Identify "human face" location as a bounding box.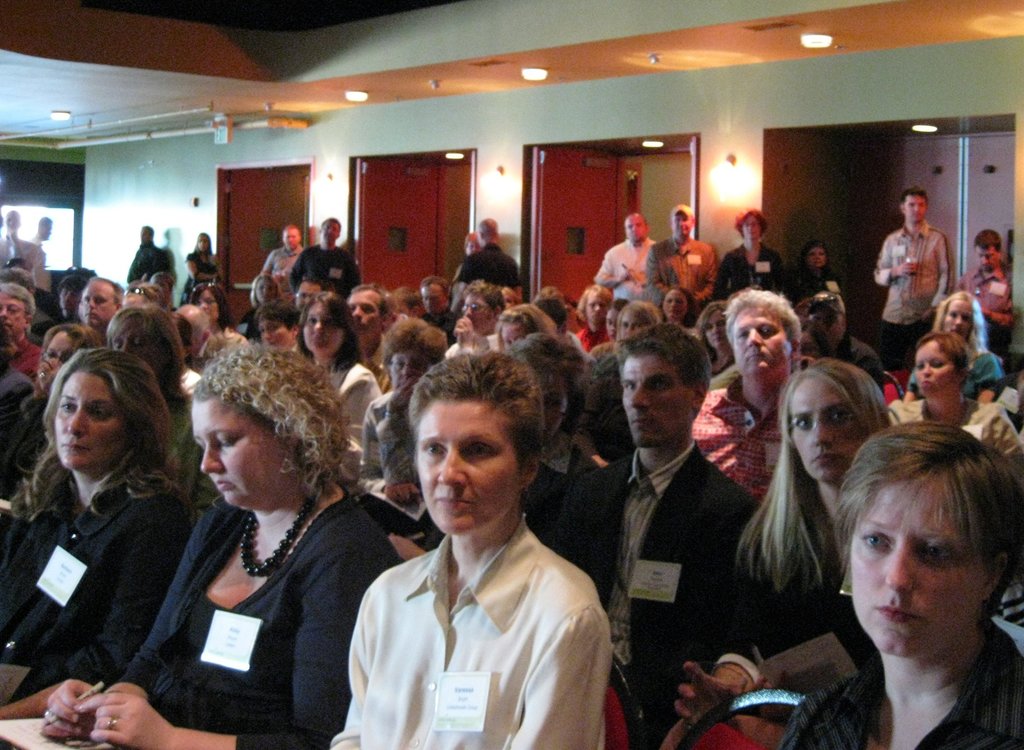
select_region(604, 309, 619, 334).
